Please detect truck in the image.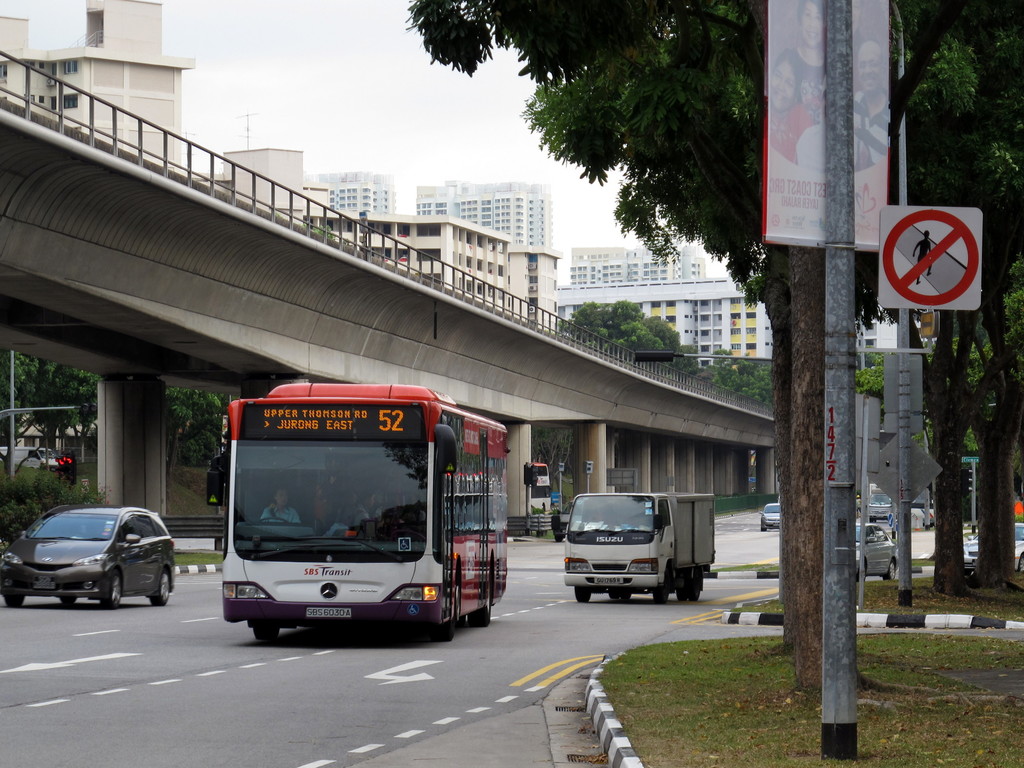
<region>549, 498, 709, 605</region>.
